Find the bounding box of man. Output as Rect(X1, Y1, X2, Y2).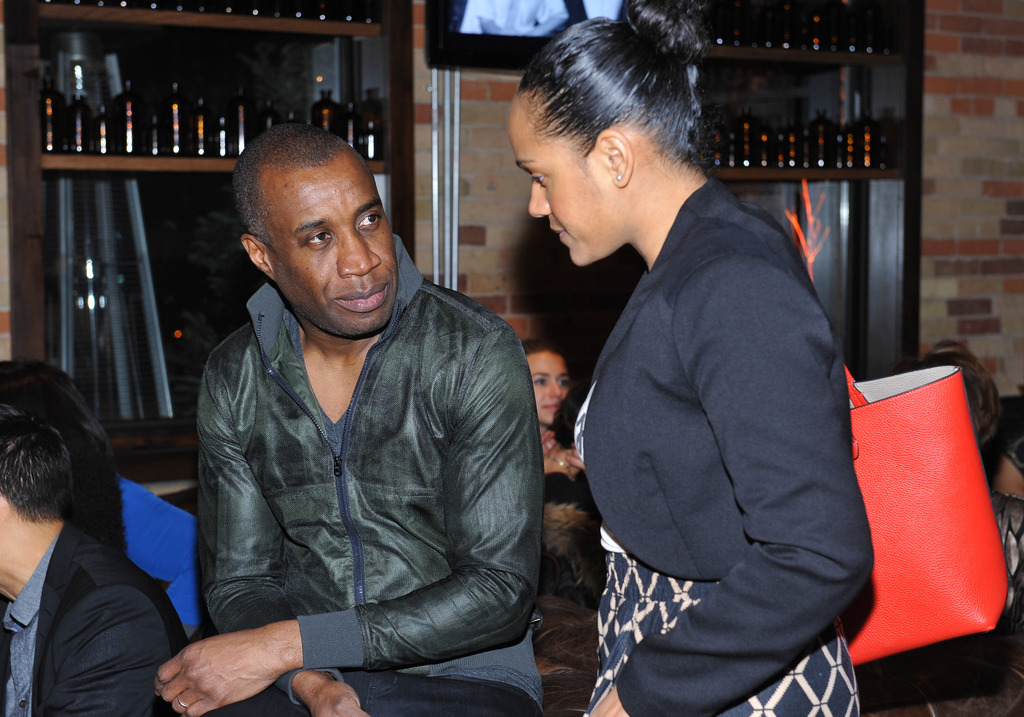
Rect(0, 357, 178, 716).
